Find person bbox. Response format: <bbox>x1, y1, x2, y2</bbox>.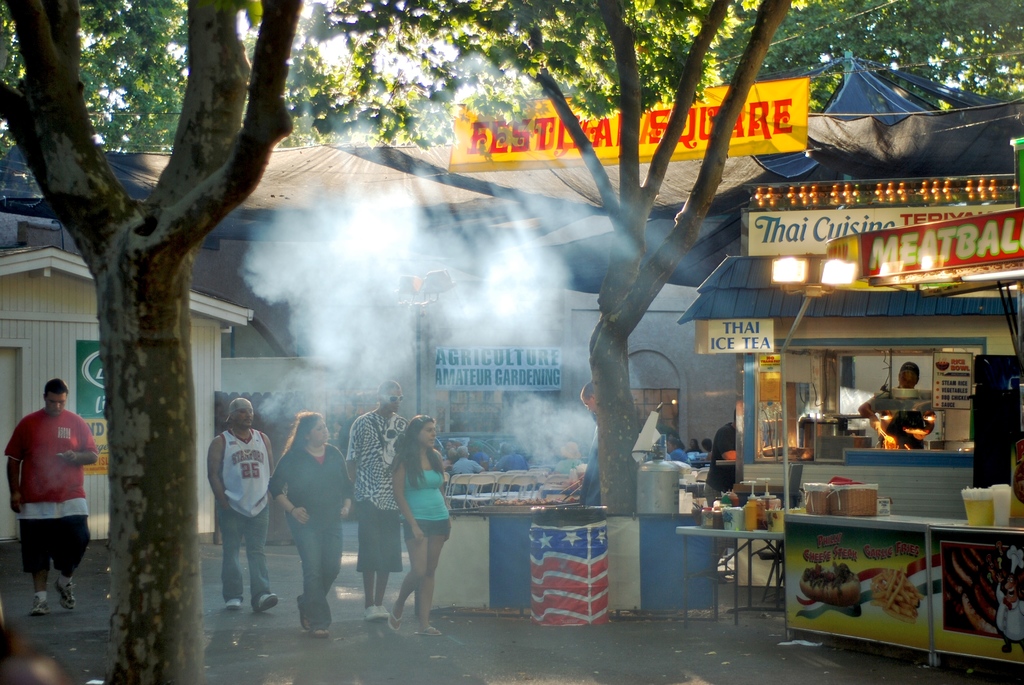
<bbox>204, 397, 280, 615</bbox>.
